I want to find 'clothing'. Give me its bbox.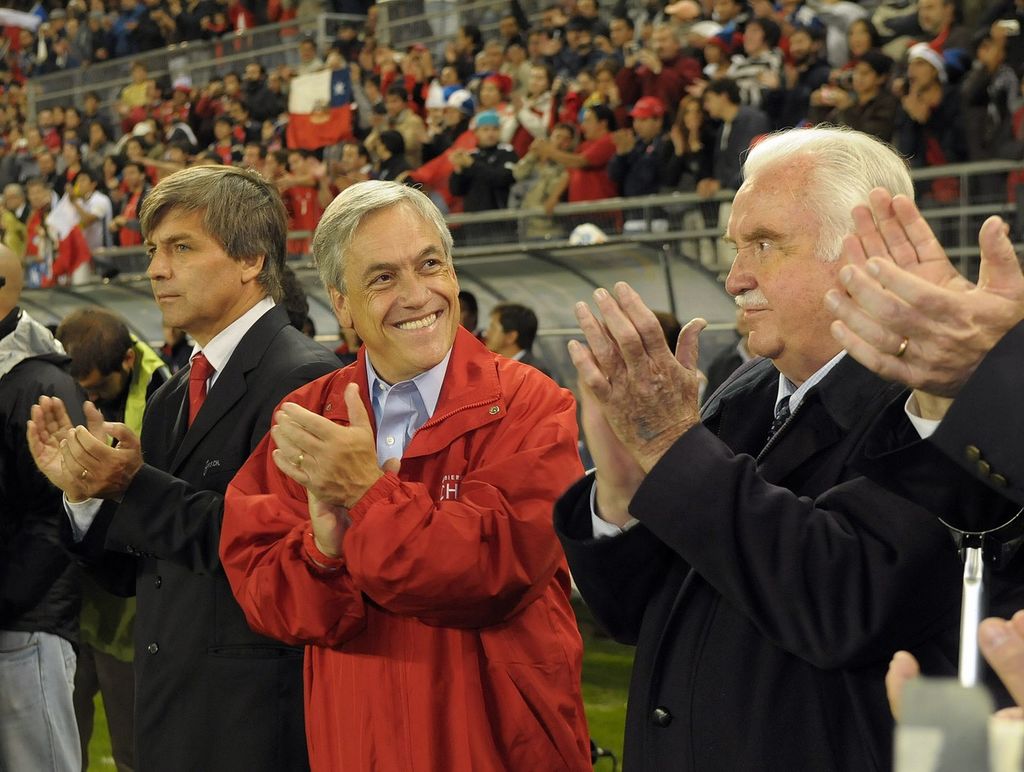
(701,101,771,221).
